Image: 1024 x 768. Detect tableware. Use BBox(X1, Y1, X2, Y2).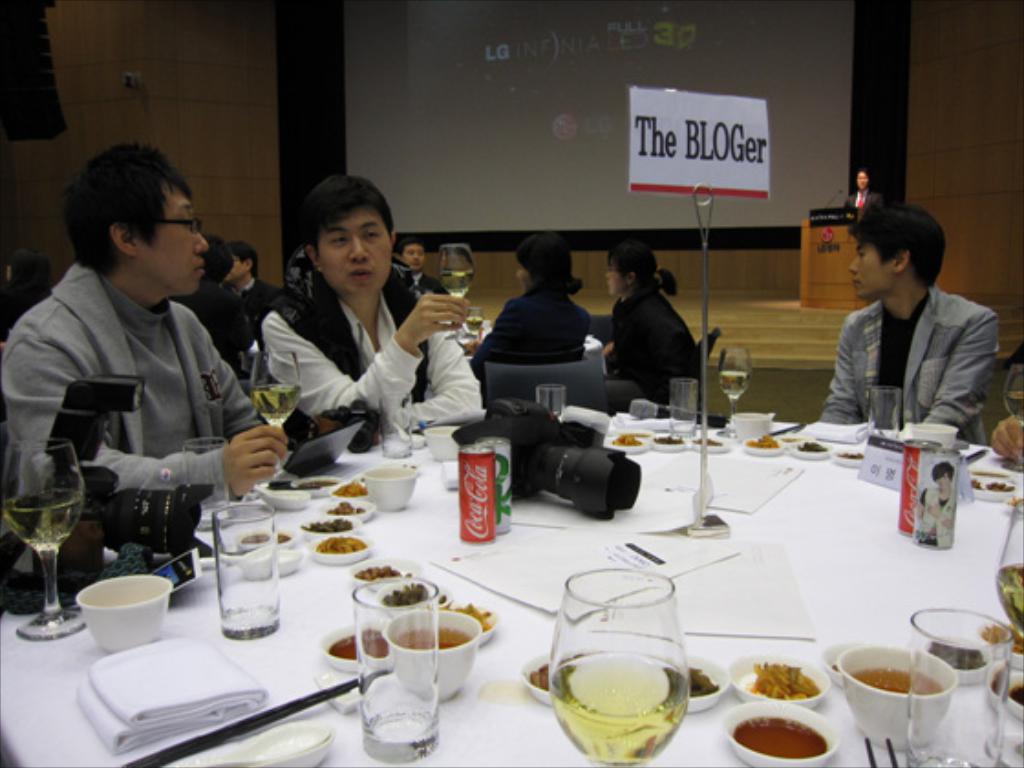
BBox(245, 549, 293, 583).
